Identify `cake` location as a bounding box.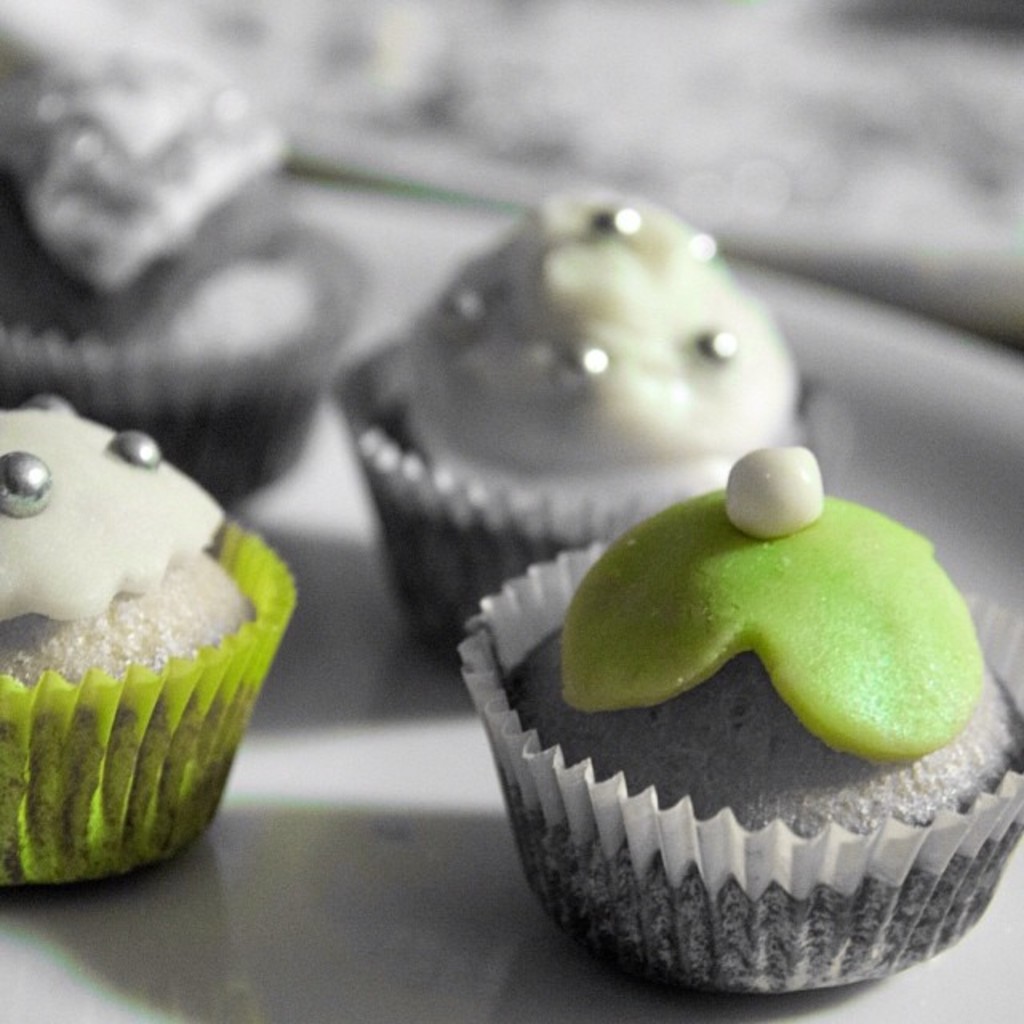
[0,34,355,493].
